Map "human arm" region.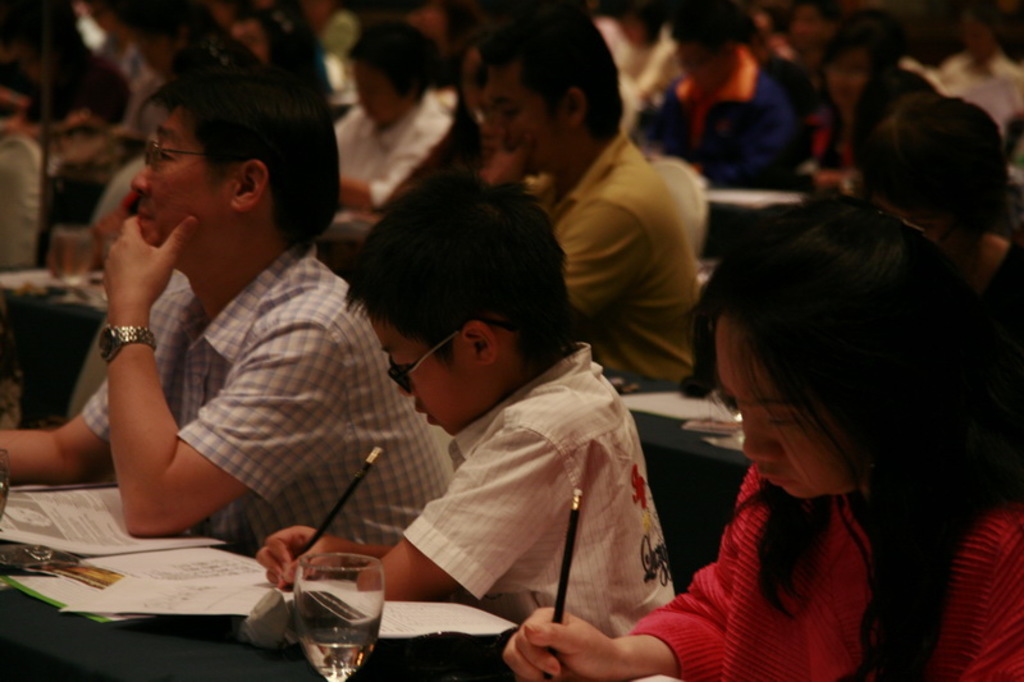
Mapped to (337, 115, 453, 214).
